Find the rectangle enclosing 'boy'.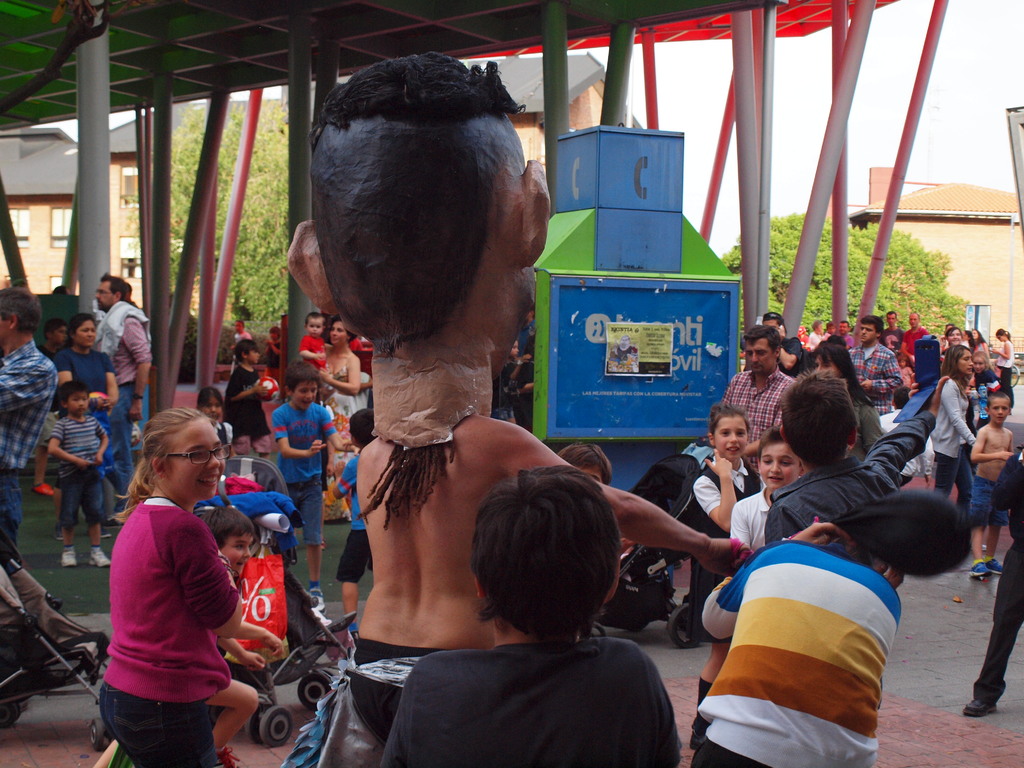
left=689, top=469, right=979, bottom=767.
